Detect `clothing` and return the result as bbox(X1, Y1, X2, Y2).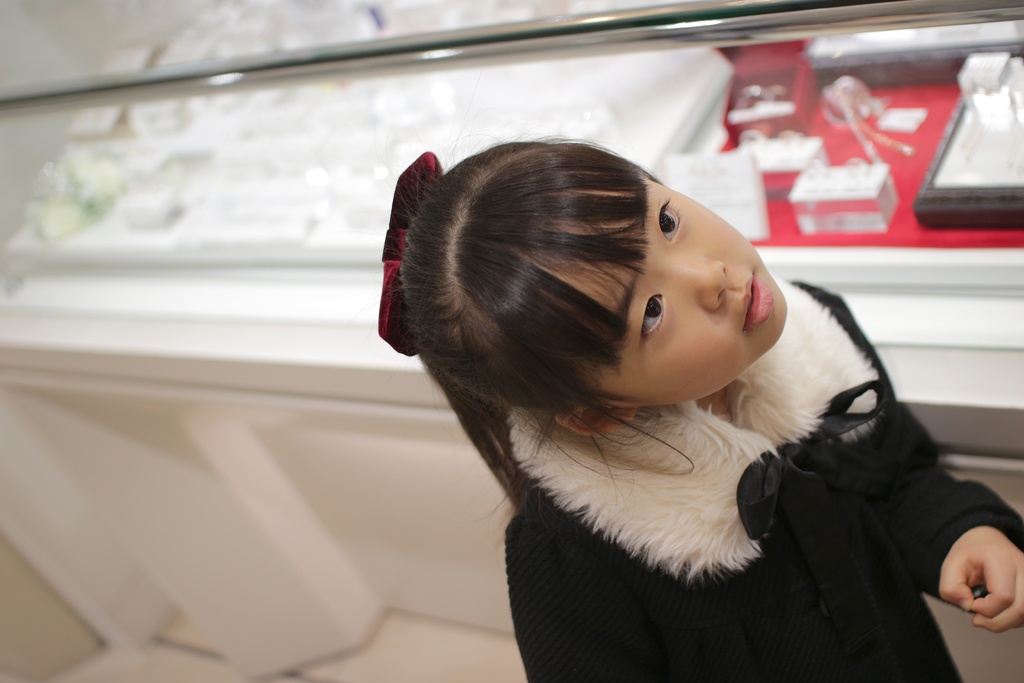
bbox(495, 261, 1023, 682).
